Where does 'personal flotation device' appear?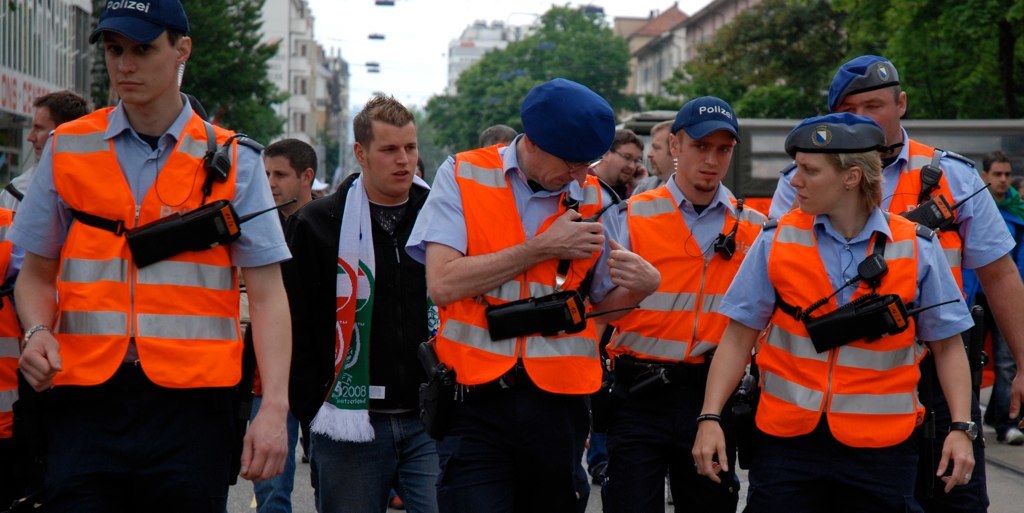
Appears at select_region(748, 207, 930, 453).
